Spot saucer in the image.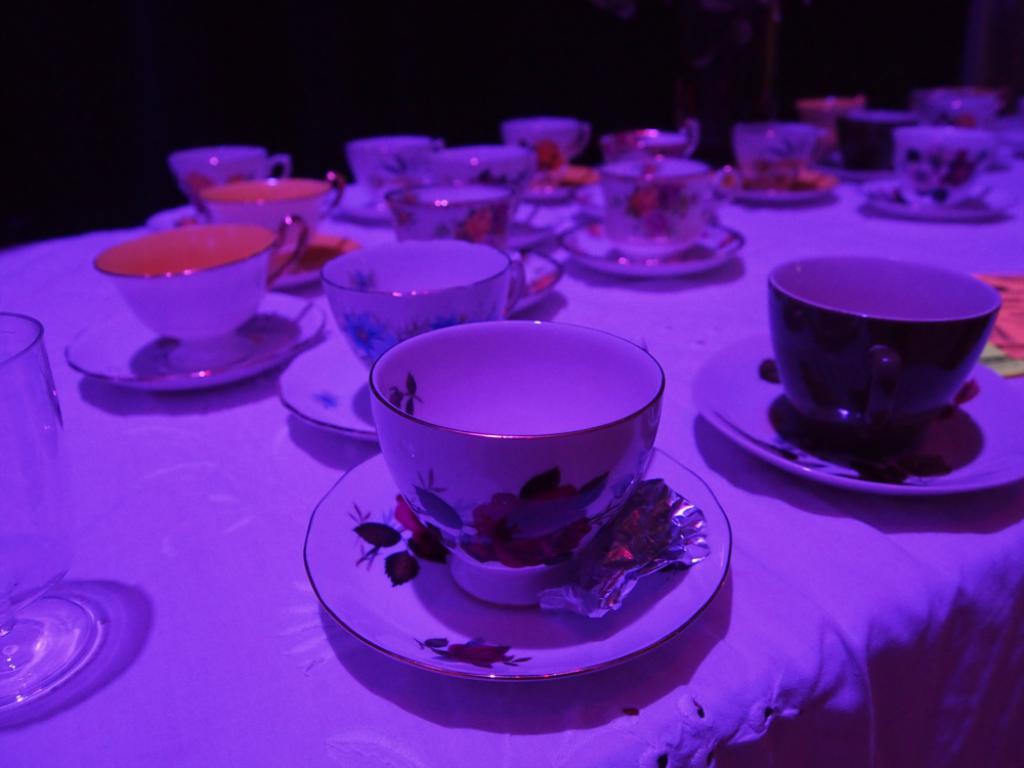
saucer found at 566:221:744:275.
